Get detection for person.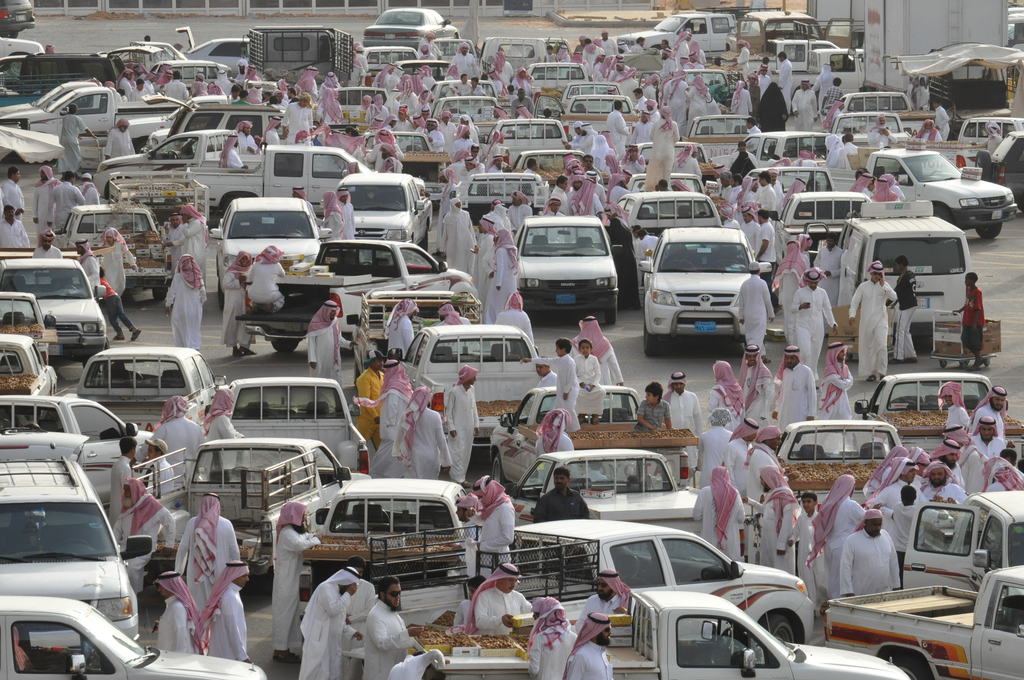
Detection: box=[270, 496, 323, 658].
